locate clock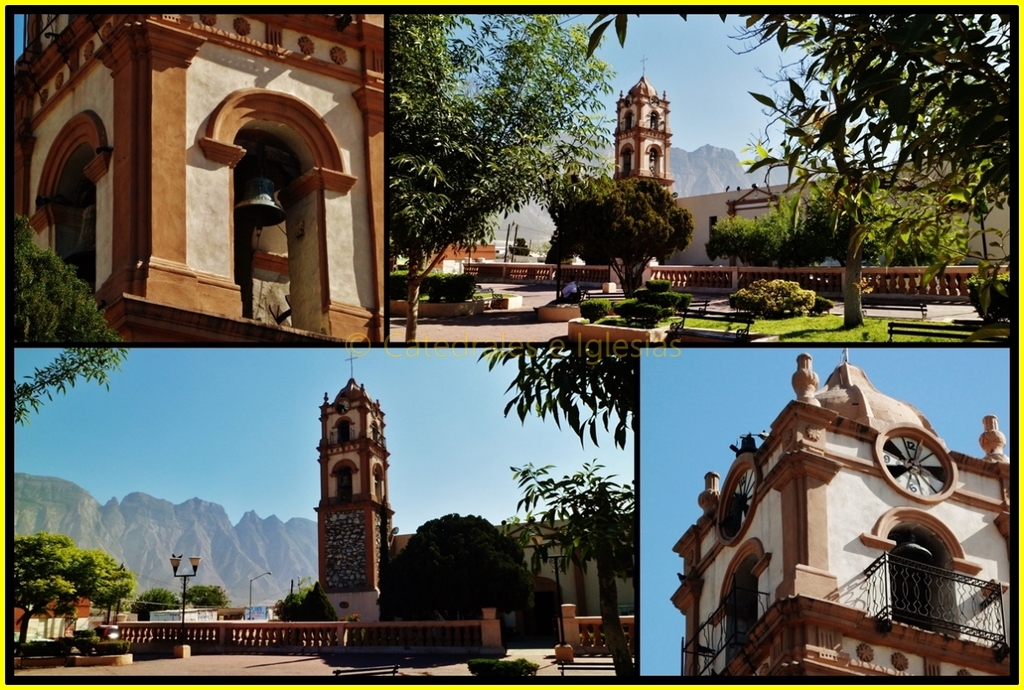
region(337, 400, 352, 415)
